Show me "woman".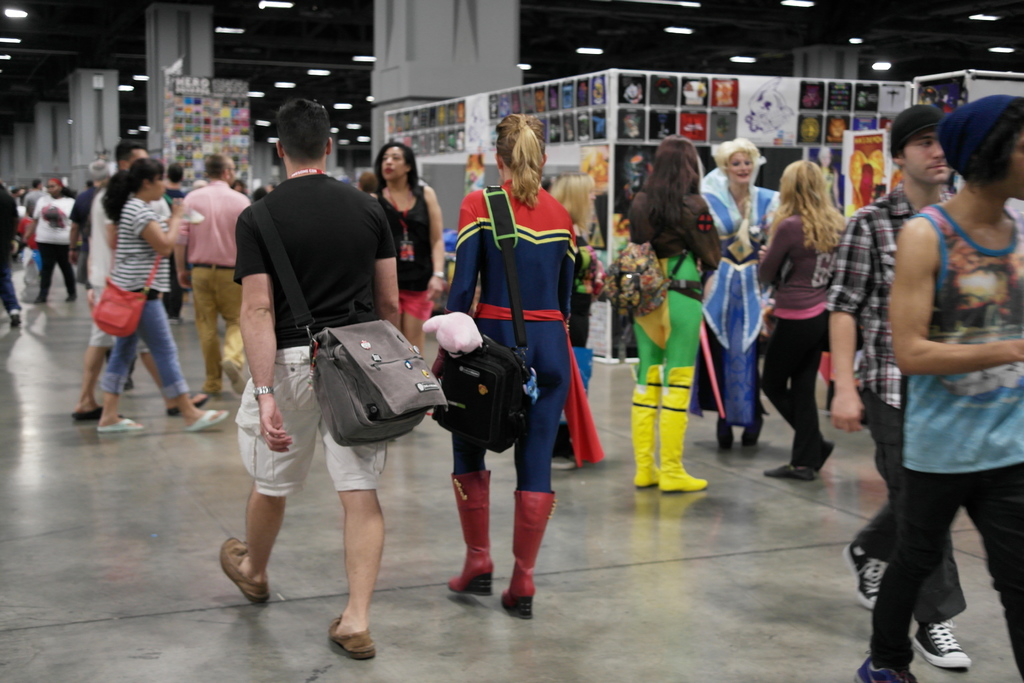
"woman" is here: 627:136:716:498.
